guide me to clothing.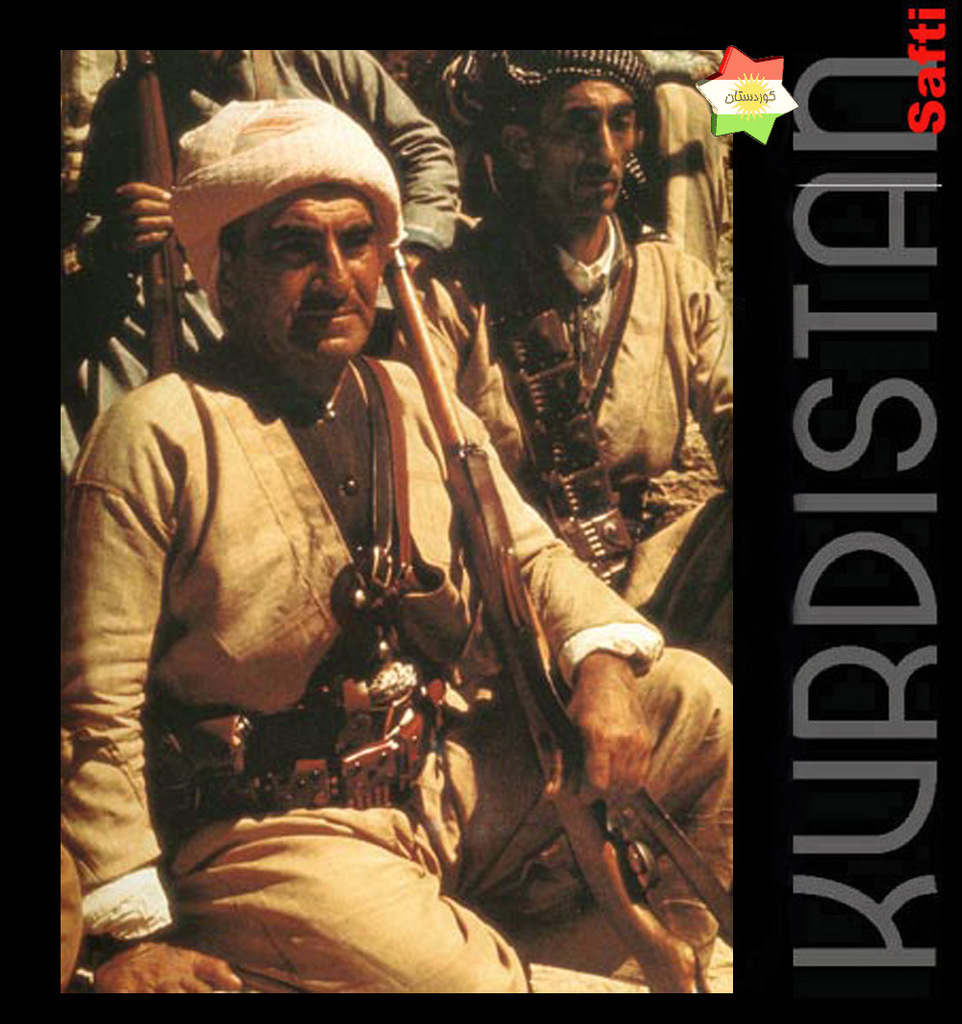
Guidance: BBox(641, 38, 727, 297).
